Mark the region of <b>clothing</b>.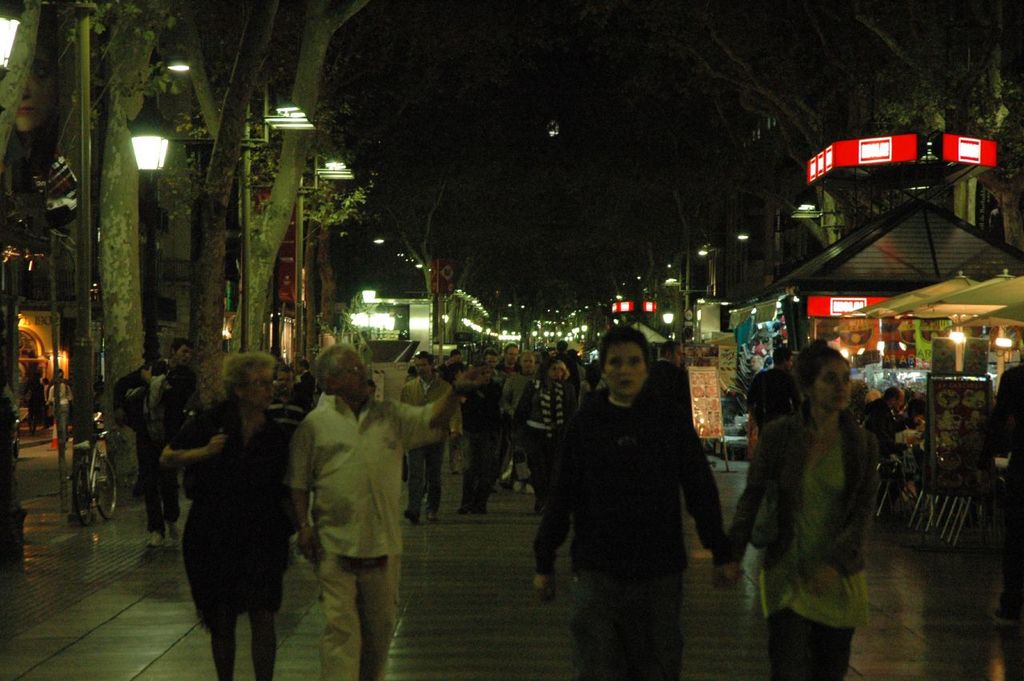
Region: [x1=494, y1=361, x2=526, y2=400].
